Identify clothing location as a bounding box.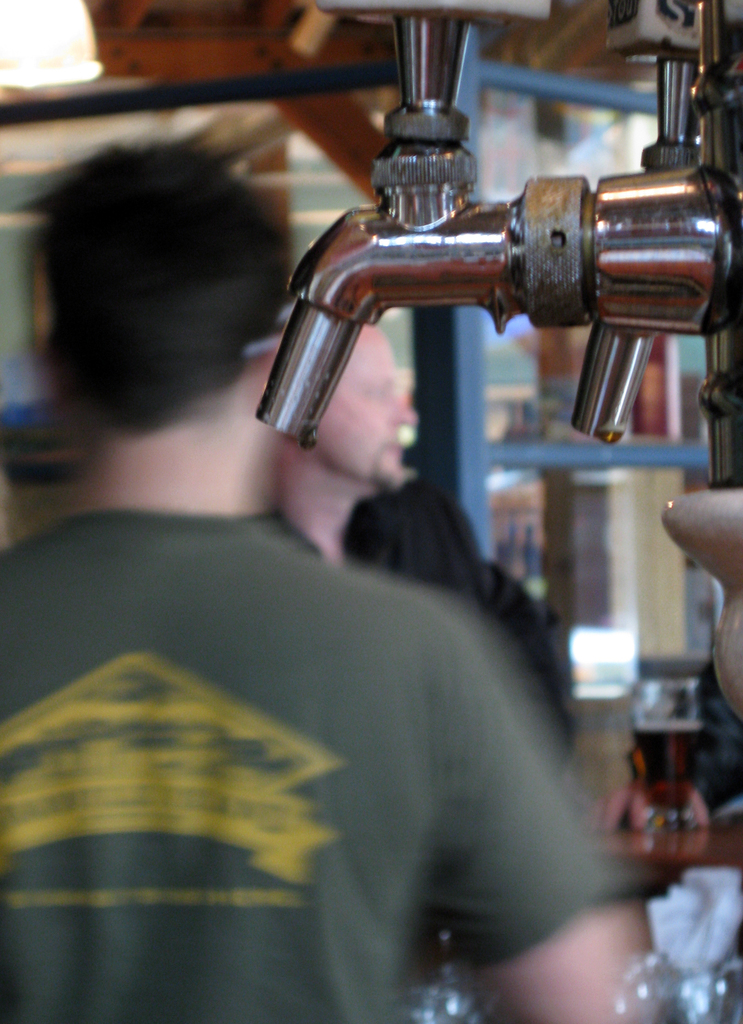
<box>347,487,584,987</box>.
